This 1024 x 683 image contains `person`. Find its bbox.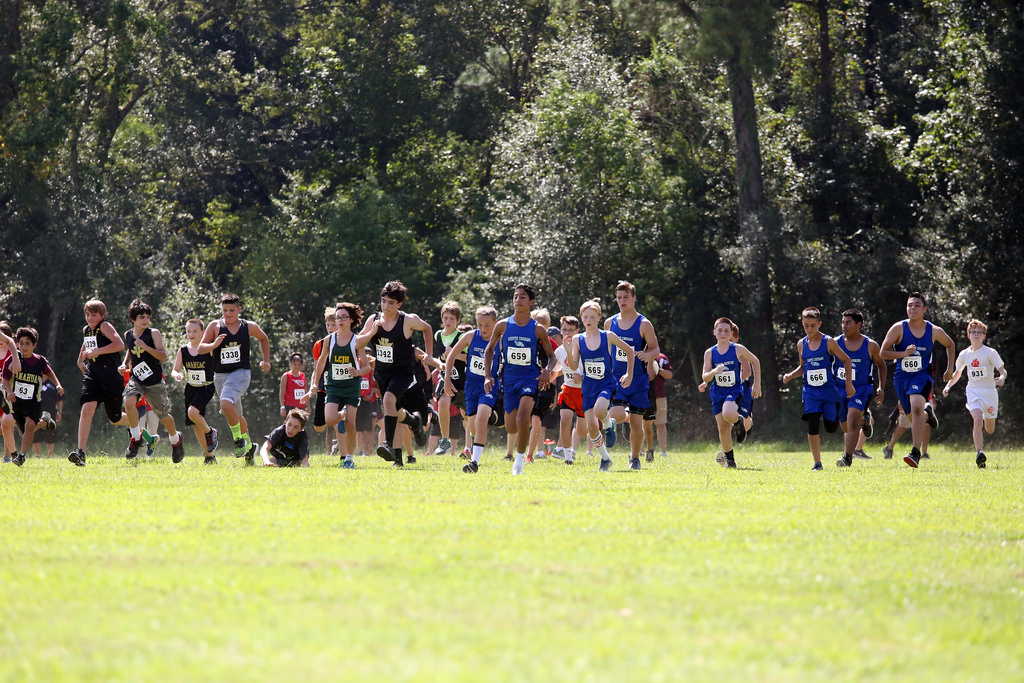
l=0, t=325, r=17, b=461.
